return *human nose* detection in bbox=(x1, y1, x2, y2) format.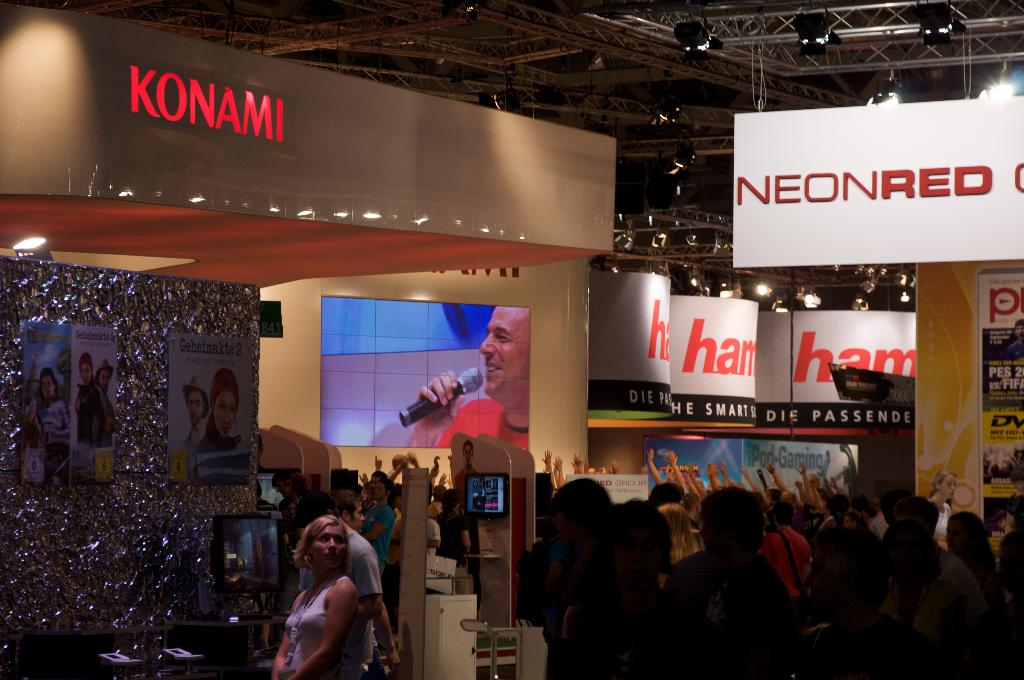
bbox=(478, 334, 494, 354).
